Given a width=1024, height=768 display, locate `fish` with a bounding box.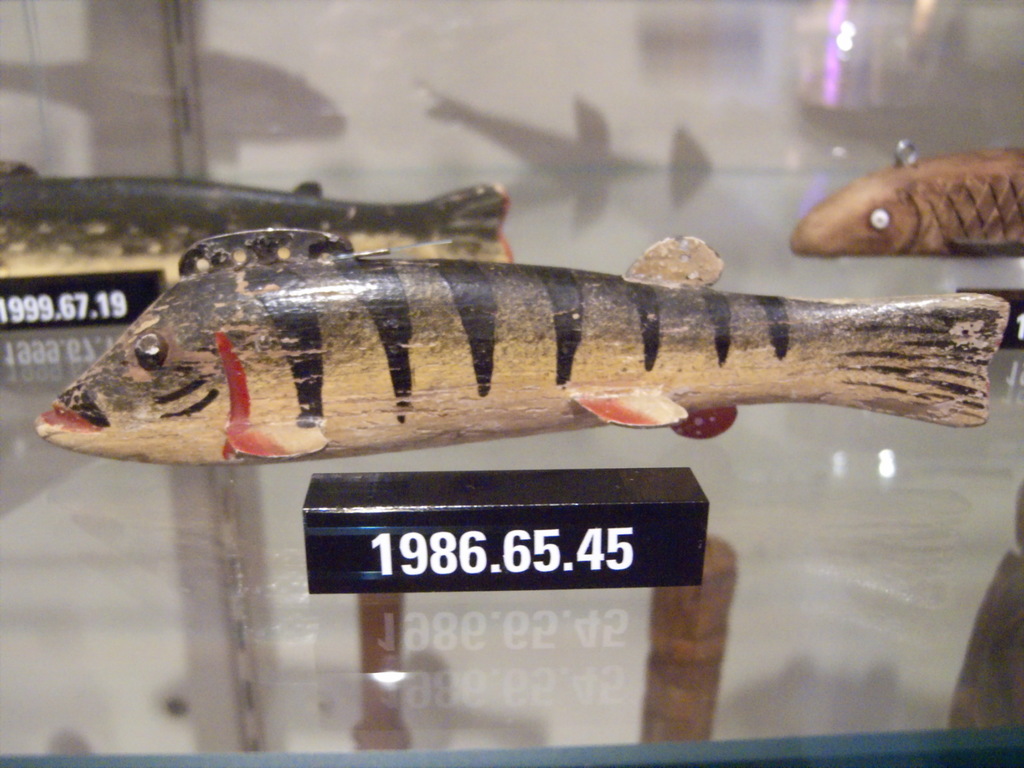
Located: [0,155,515,284].
